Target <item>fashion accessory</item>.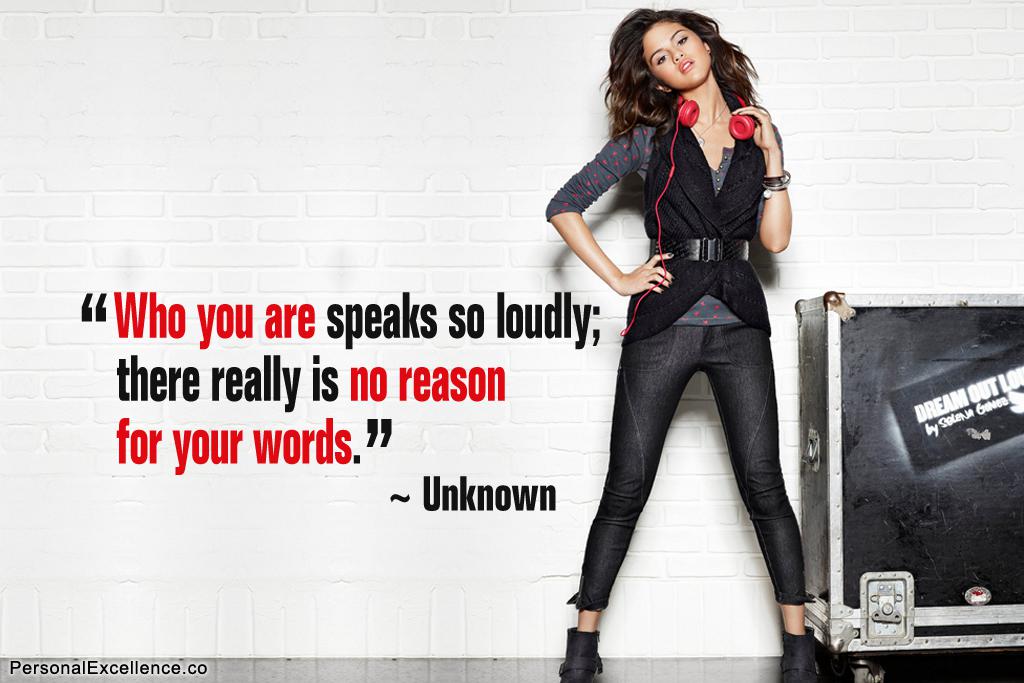
Target region: crop(692, 101, 728, 149).
